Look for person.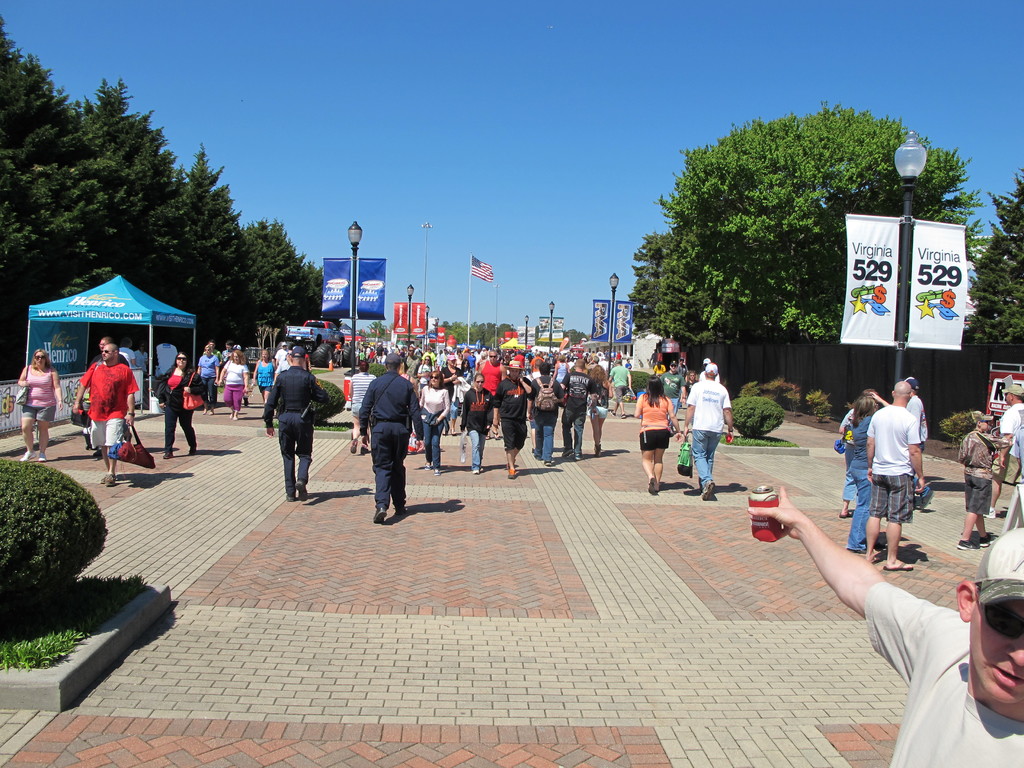
Found: 87/335/138/485.
